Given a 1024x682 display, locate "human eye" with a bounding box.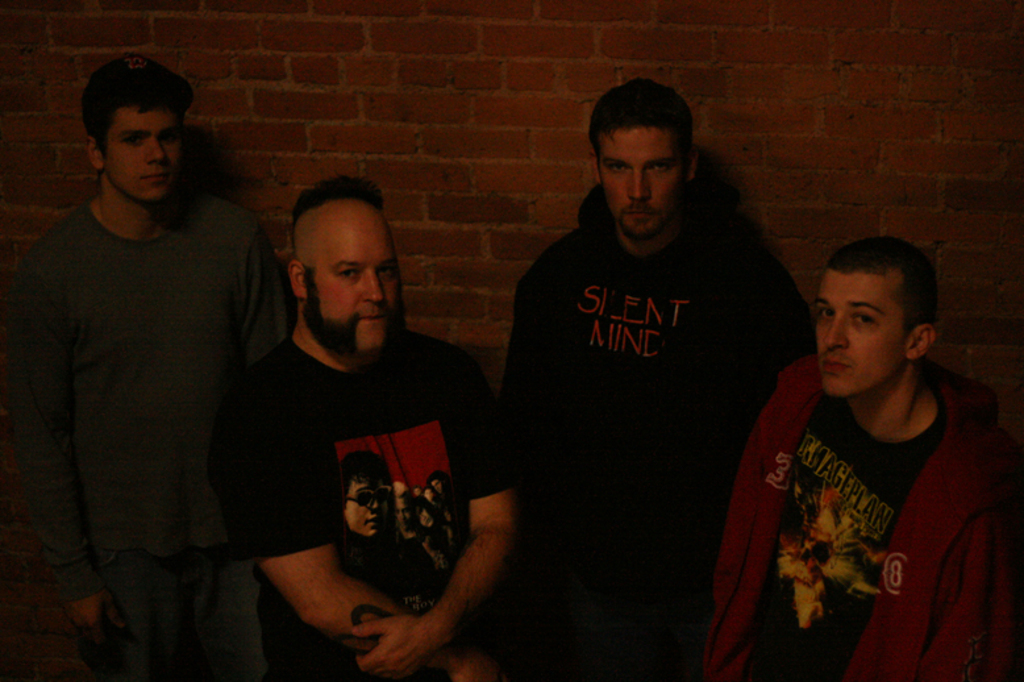
Located: <box>609,161,627,182</box>.
